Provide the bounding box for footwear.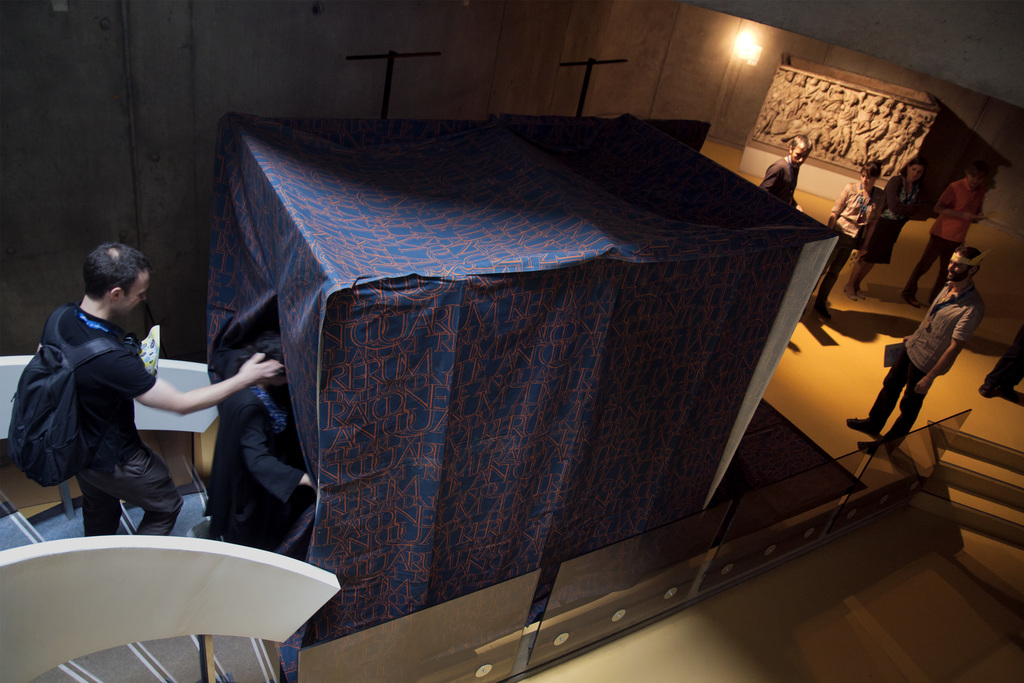
rect(979, 380, 1014, 397).
